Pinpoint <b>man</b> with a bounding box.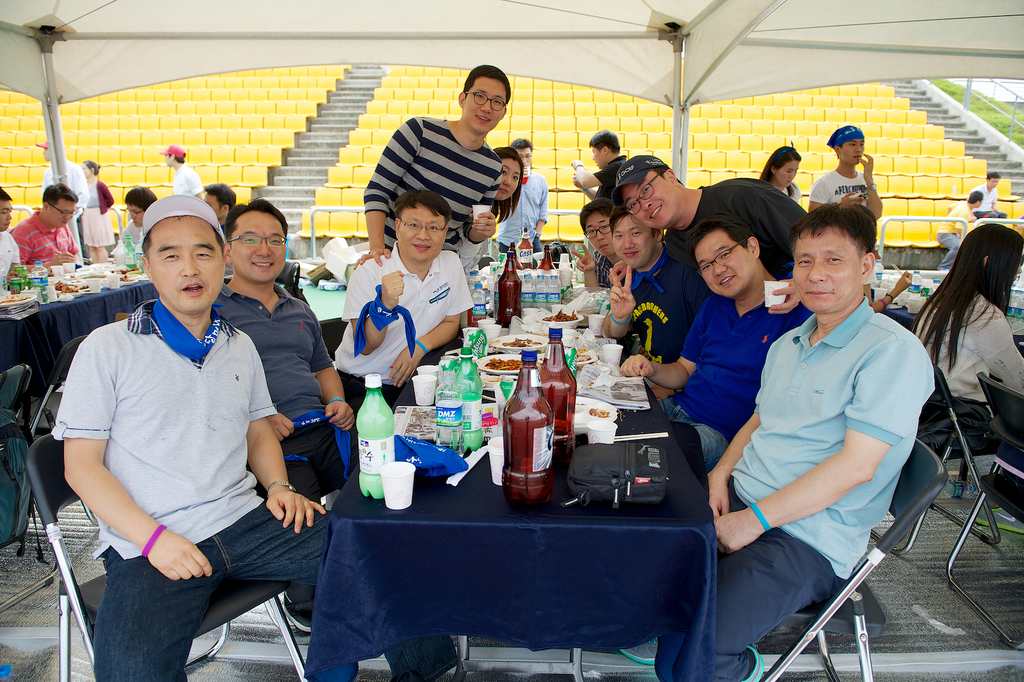
[x1=34, y1=134, x2=90, y2=261].
